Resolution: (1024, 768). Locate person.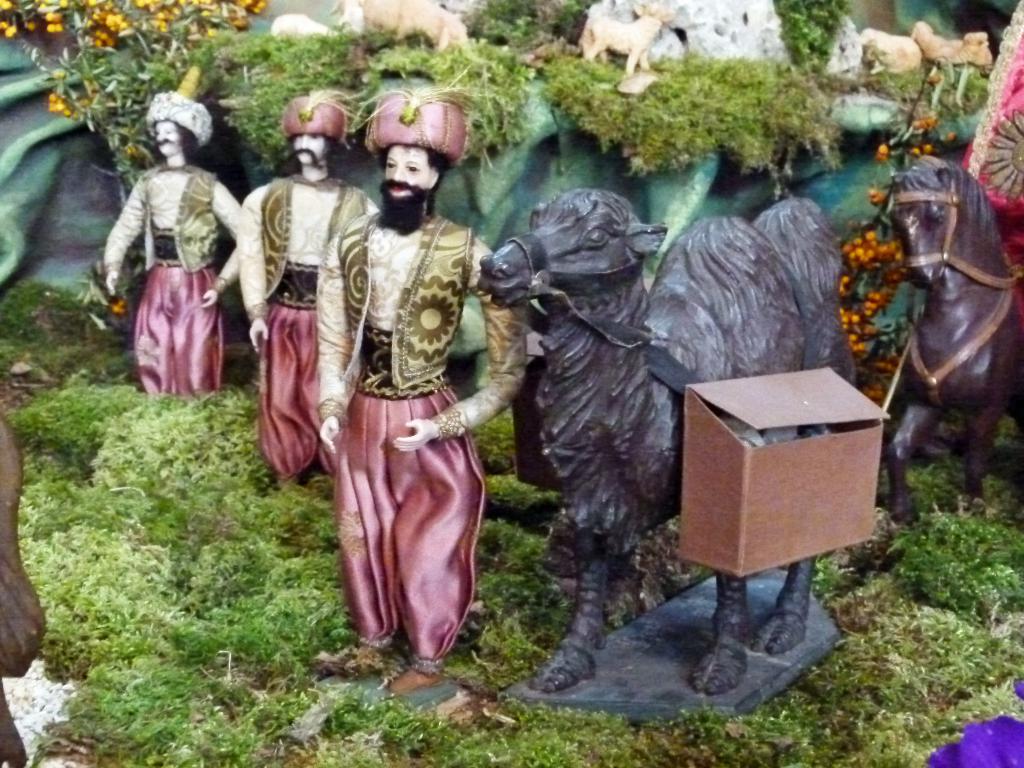
x1=97, y1=68, x2=248, y2=395.
